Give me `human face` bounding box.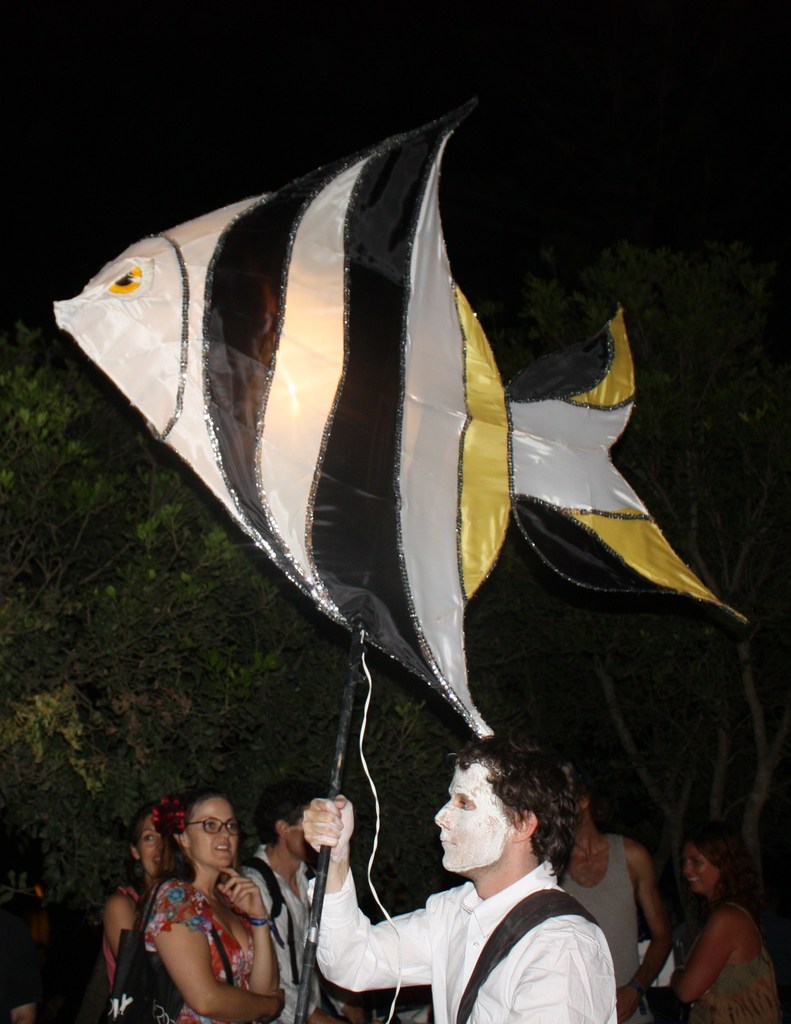
box=[185, 798, 240, 868].
